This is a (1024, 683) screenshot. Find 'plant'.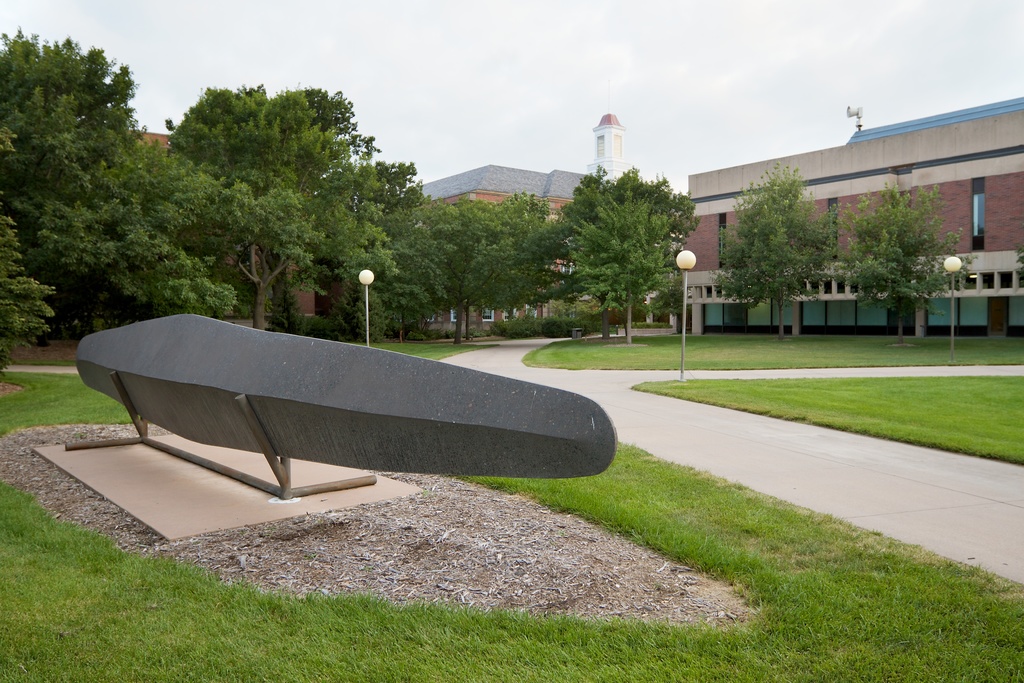
Bounding box: (x1=525, y1=319, x2=1023, y2=368).
